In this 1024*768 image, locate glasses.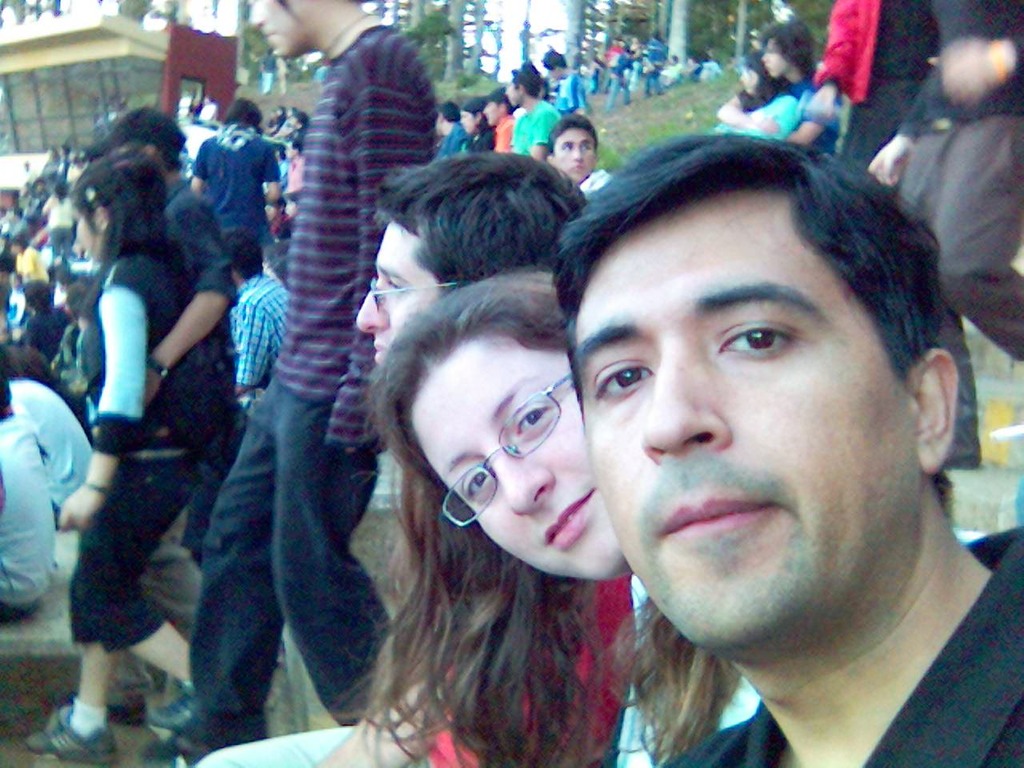
Bounding box: (left=370, top=280, right=478, bottom=314).
